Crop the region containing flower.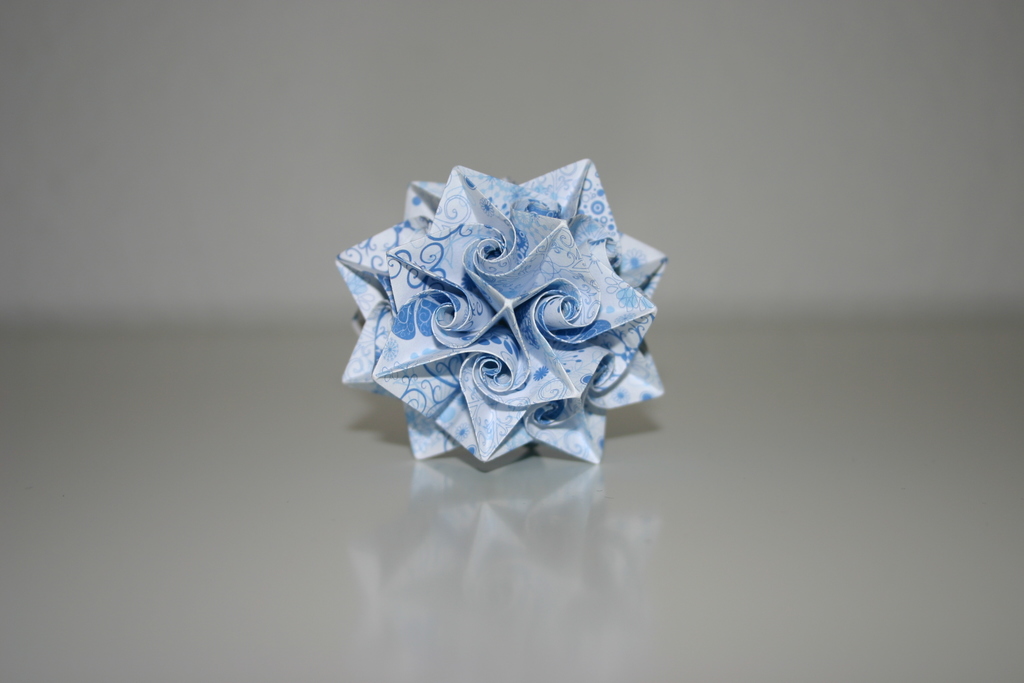
Crop region: (346, 179, 639, 481).
